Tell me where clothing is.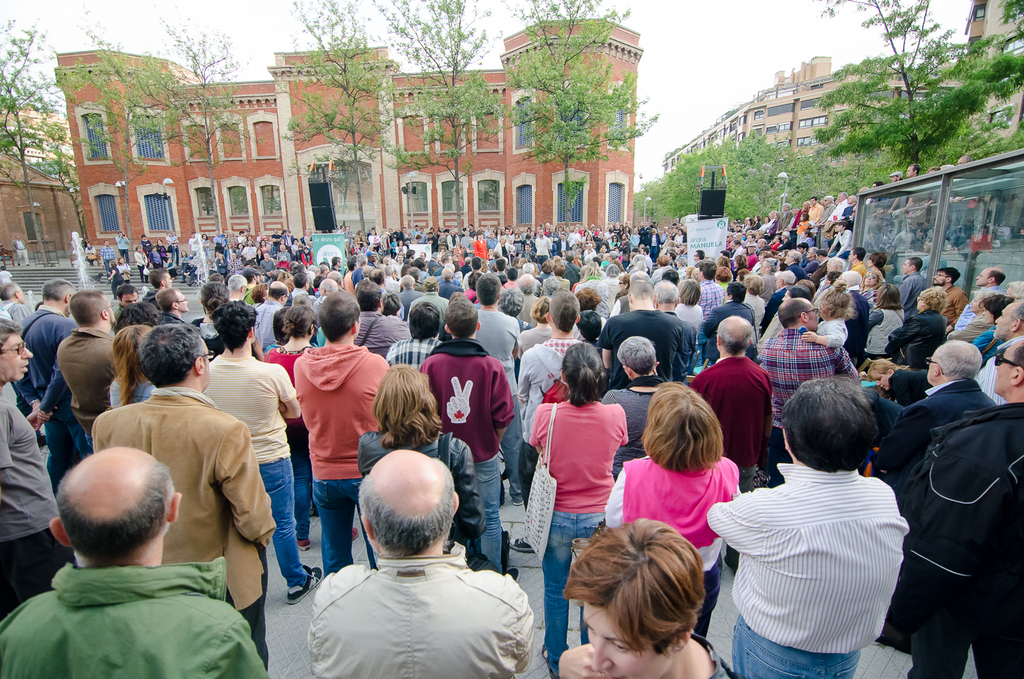
clothing is at rect(603, 445, 736, 650).
